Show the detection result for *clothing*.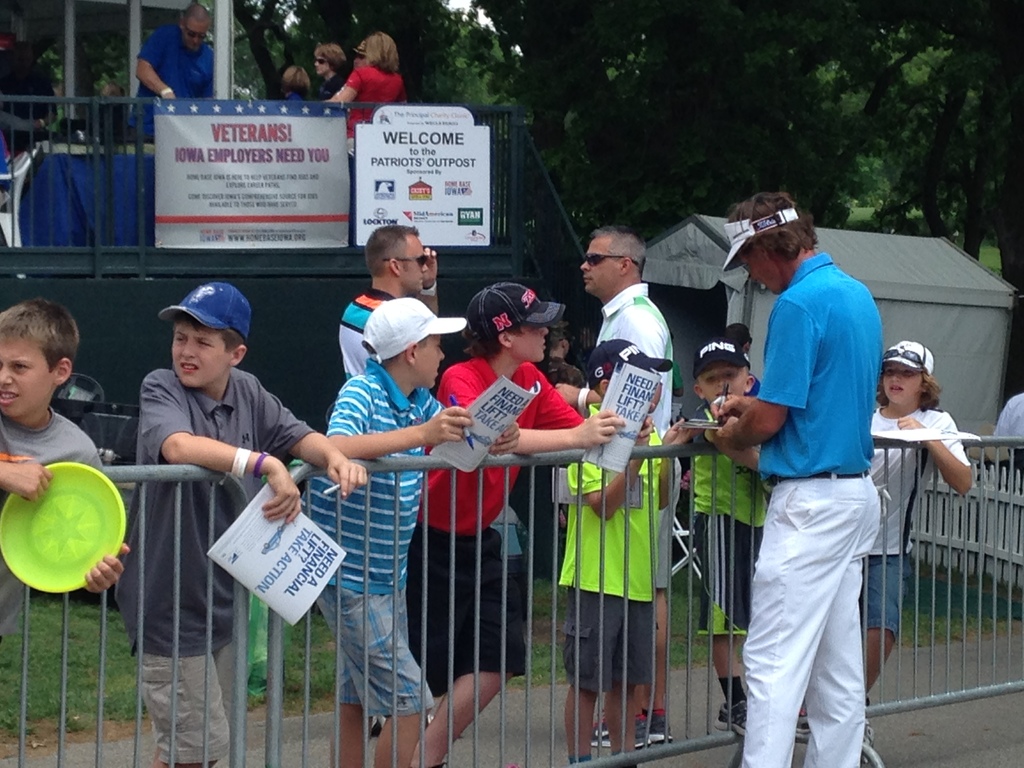
x1=0, y1=395, x2=88, y2=636.
